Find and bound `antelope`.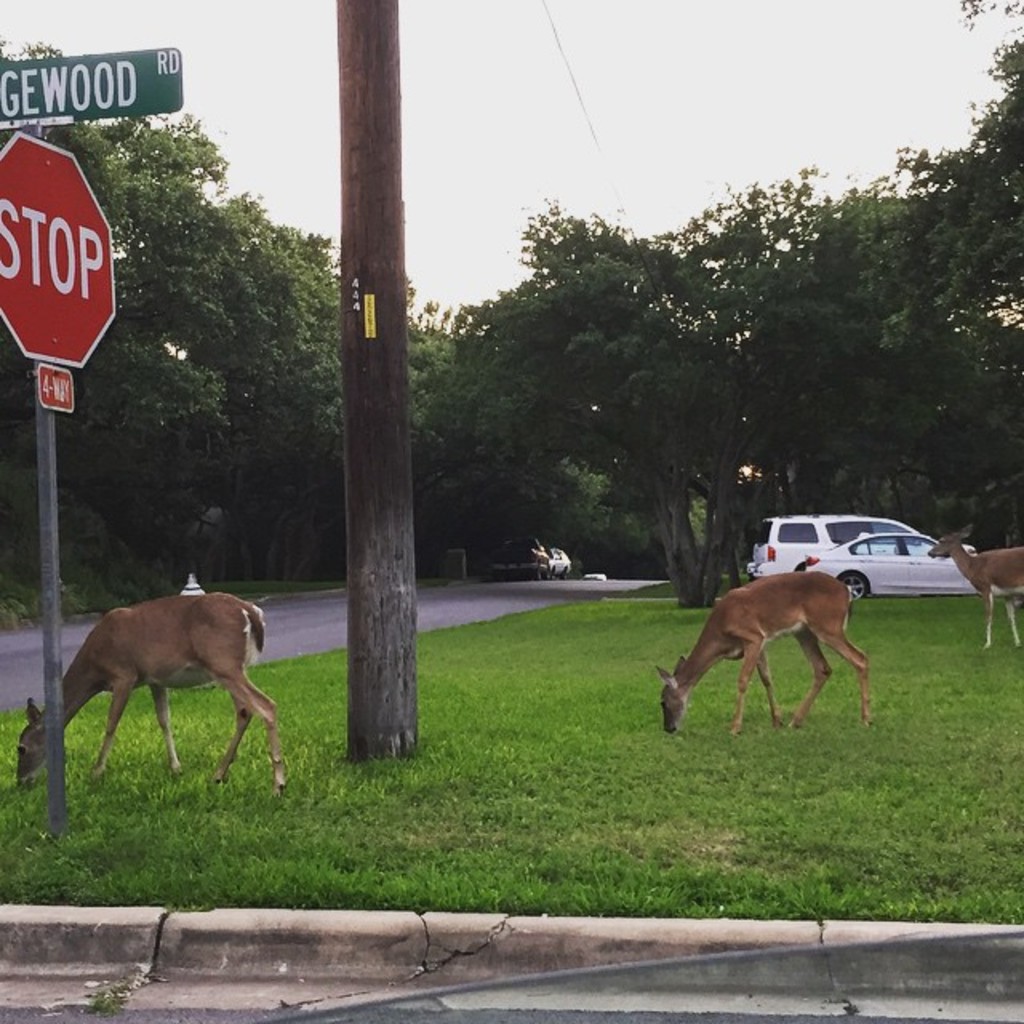
Bound: 658/566/874/733.
